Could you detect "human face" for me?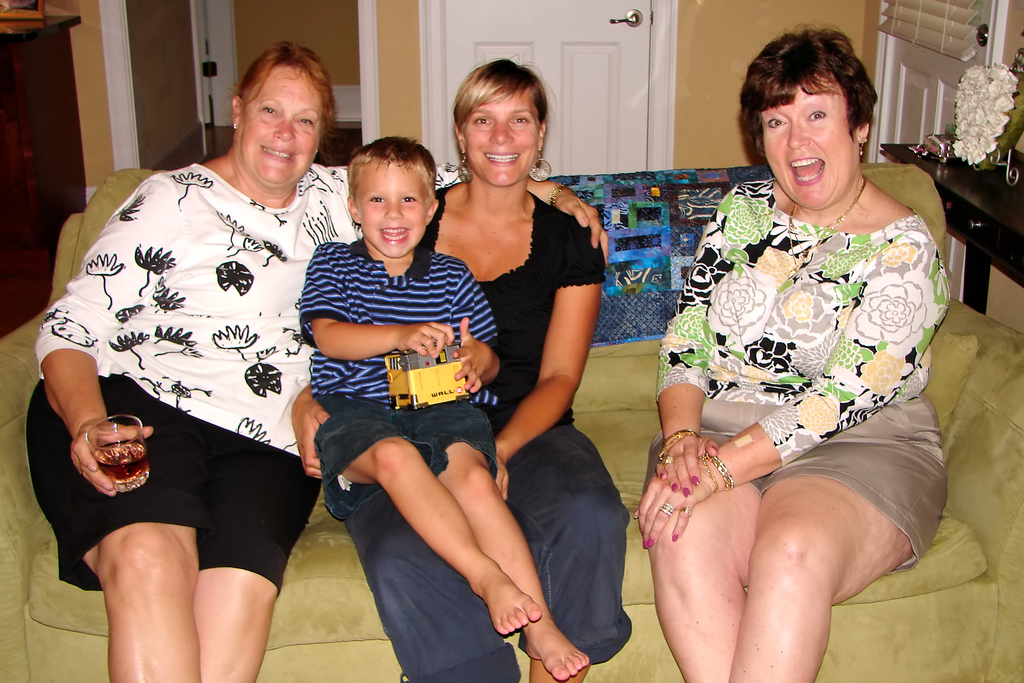
Detection result: (left=463, top=95, right=537, bottom=185).
